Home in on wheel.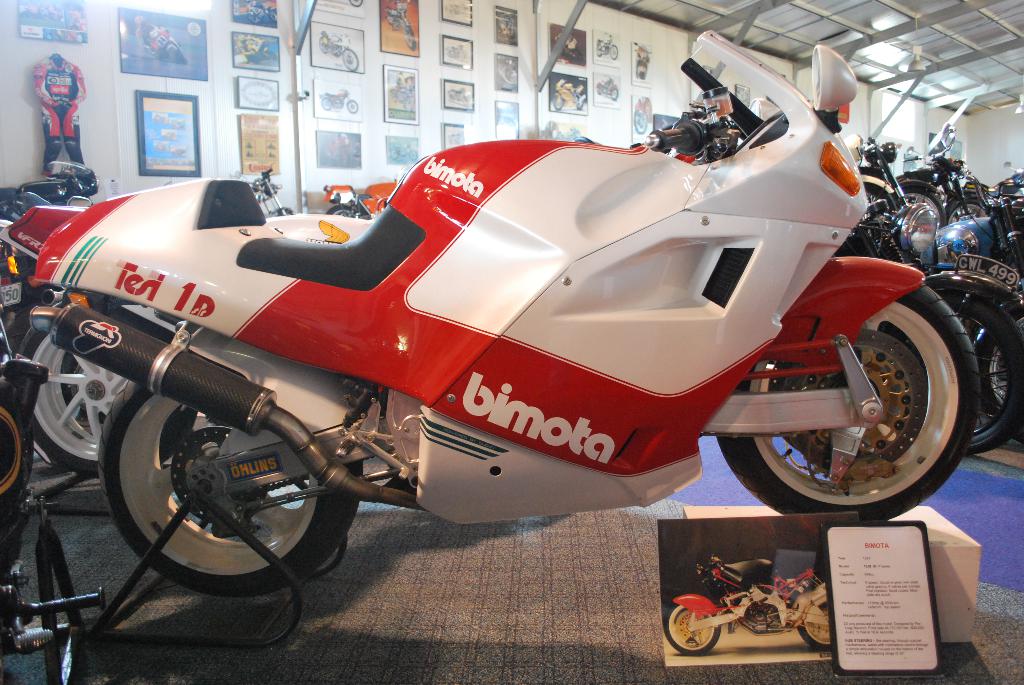
Homed in at crop(635, 108, 646, 130).
